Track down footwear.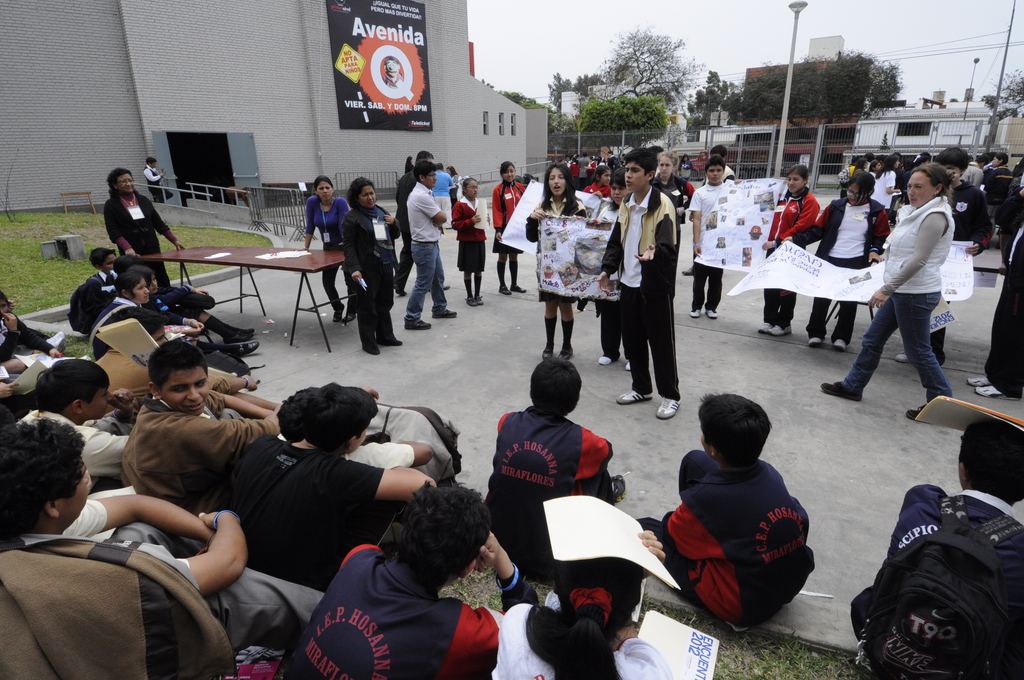
Tracked to Rect(819, 376, 860, 398).
